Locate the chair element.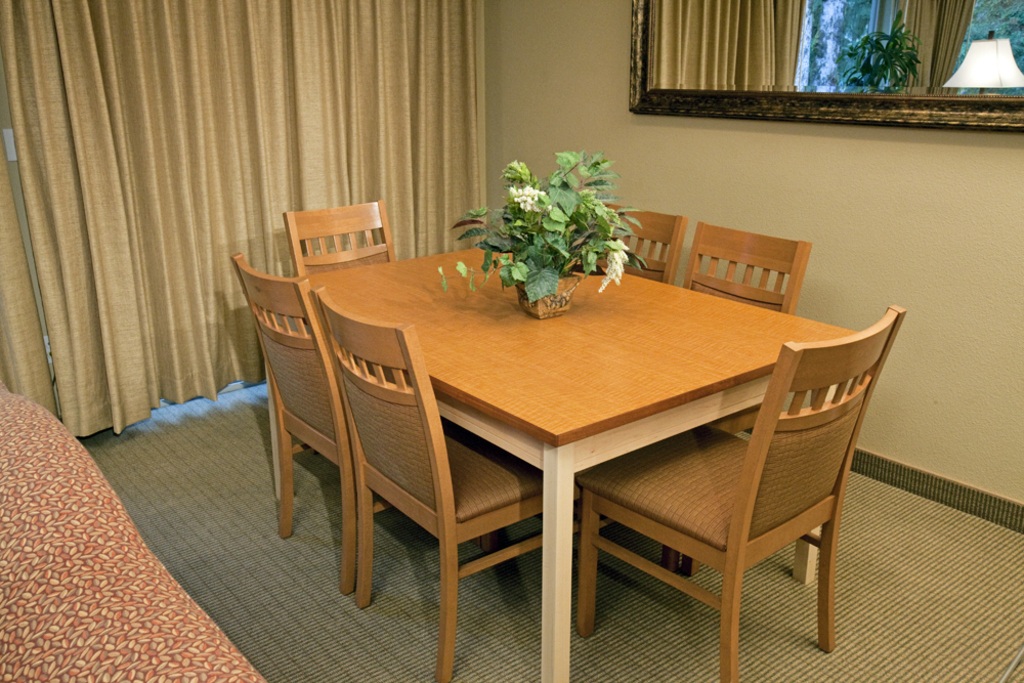
Element bbox: detection(581, 199, 686, 293).
